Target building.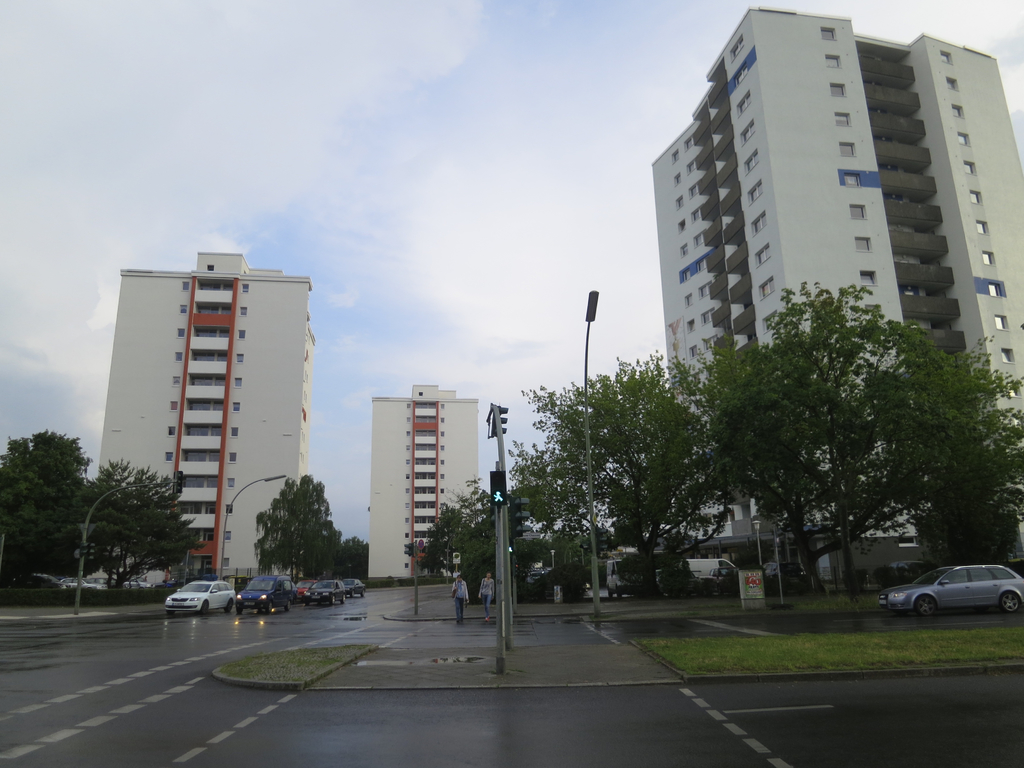
Target region: detection(368, 382, 481, 578).
